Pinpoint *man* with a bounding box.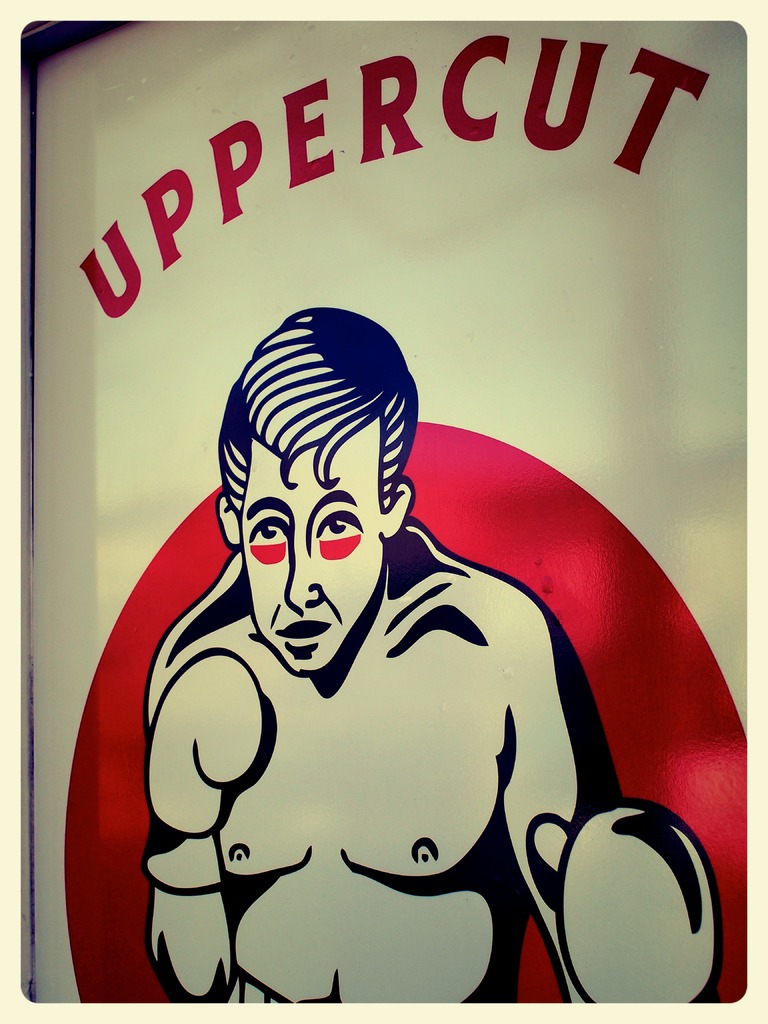
x1=80, y1=301, x2=682, y2=971.
